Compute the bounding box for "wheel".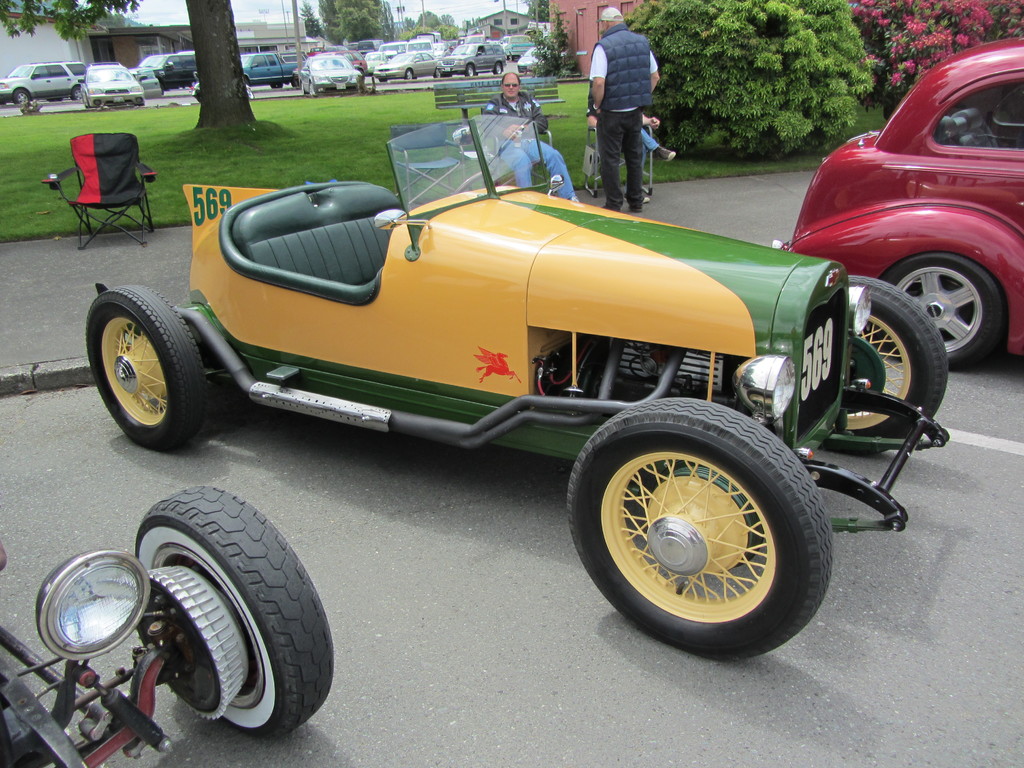
region(494, 61, 504, 74).
